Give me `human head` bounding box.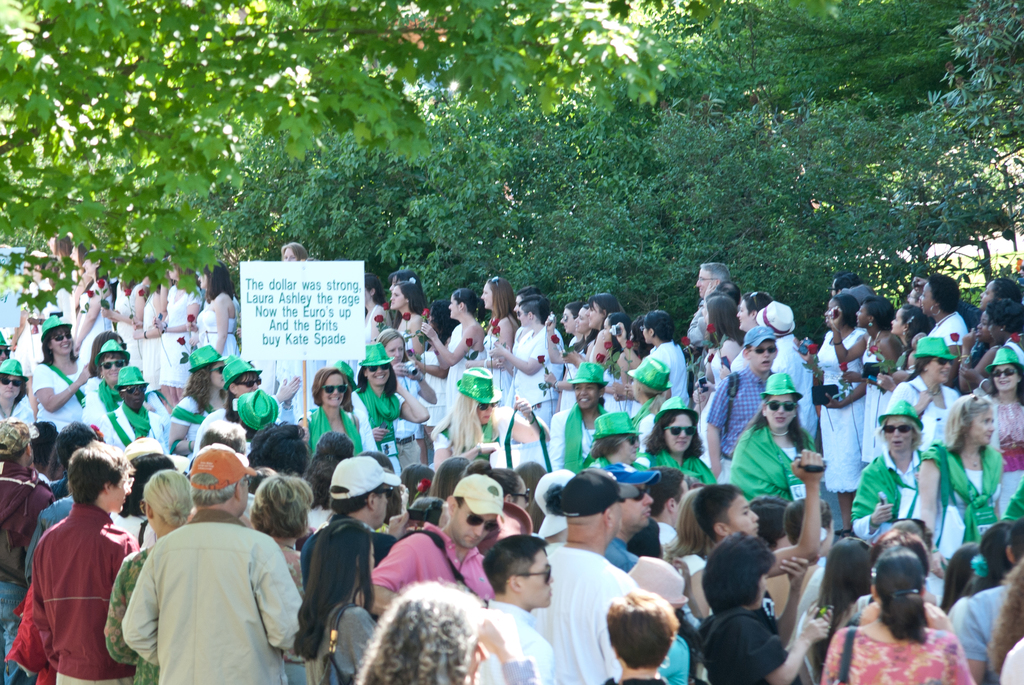
{"x1": 977, "y1": 309, "x2": 995, "y2": 346}.
